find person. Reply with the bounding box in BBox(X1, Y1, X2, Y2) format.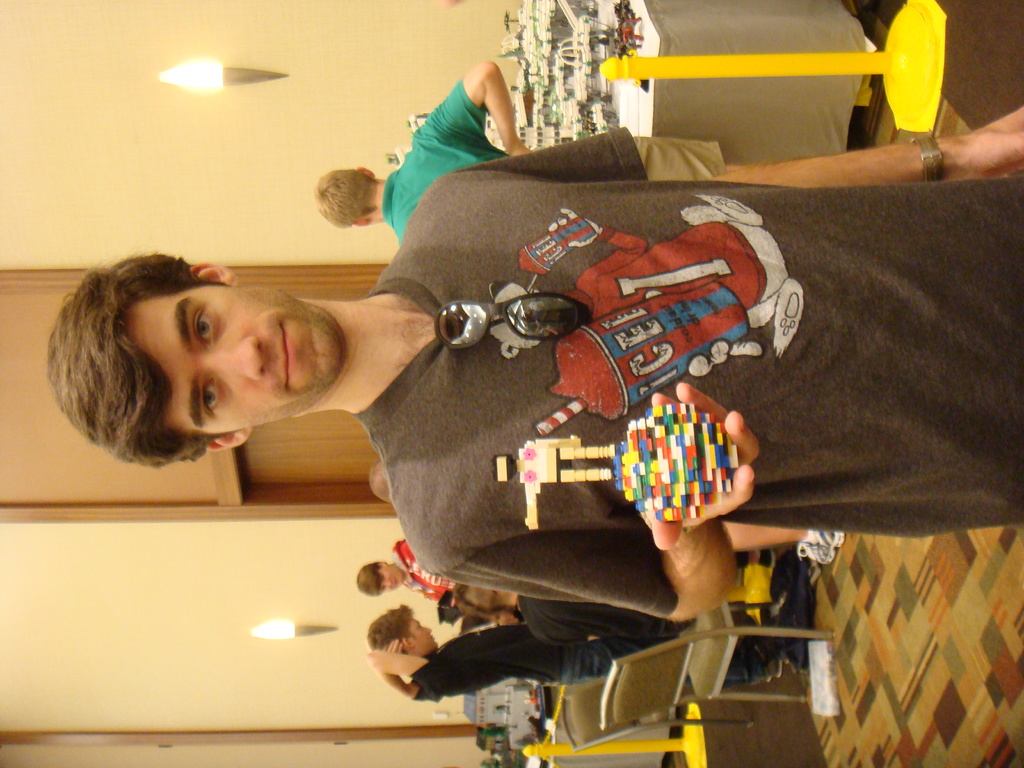
BBox(43, 127, 1023, 625).
